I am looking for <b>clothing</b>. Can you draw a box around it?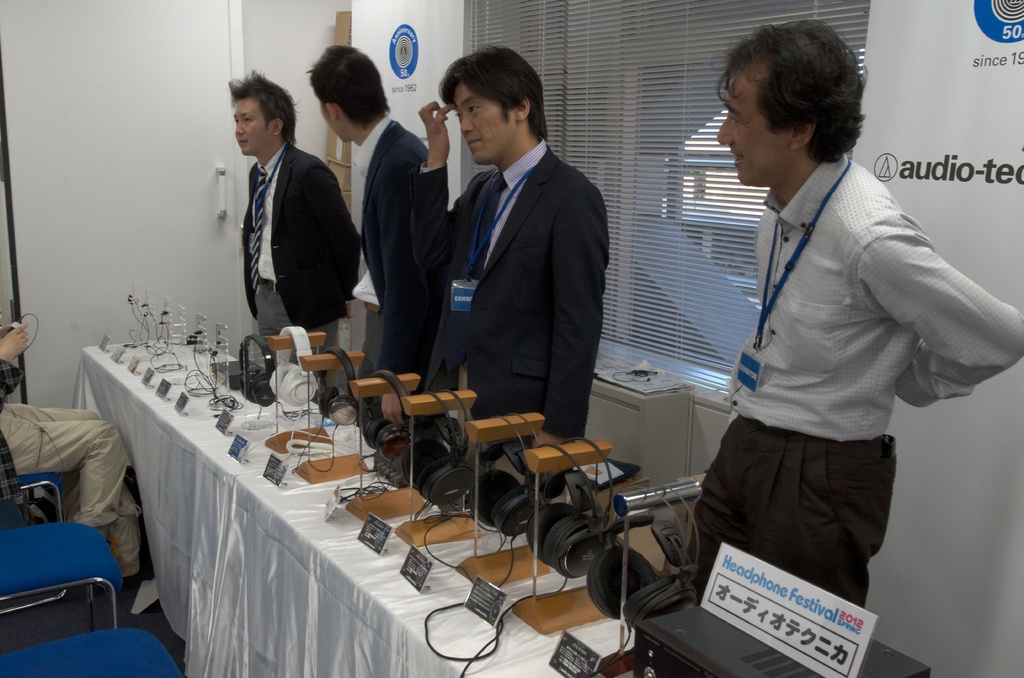
Sure, the bounding box is <bbox>241, 145, 364, 344</bbox>.
